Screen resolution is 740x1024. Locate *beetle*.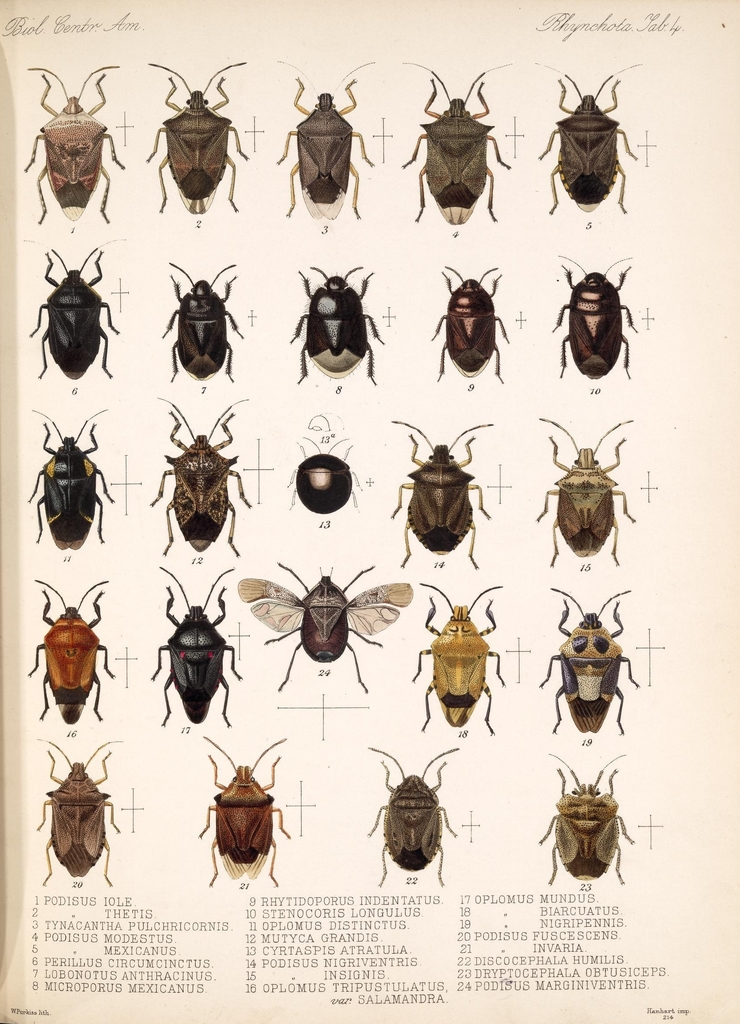
x1=532 y1=757 x2=637 y2=890.
